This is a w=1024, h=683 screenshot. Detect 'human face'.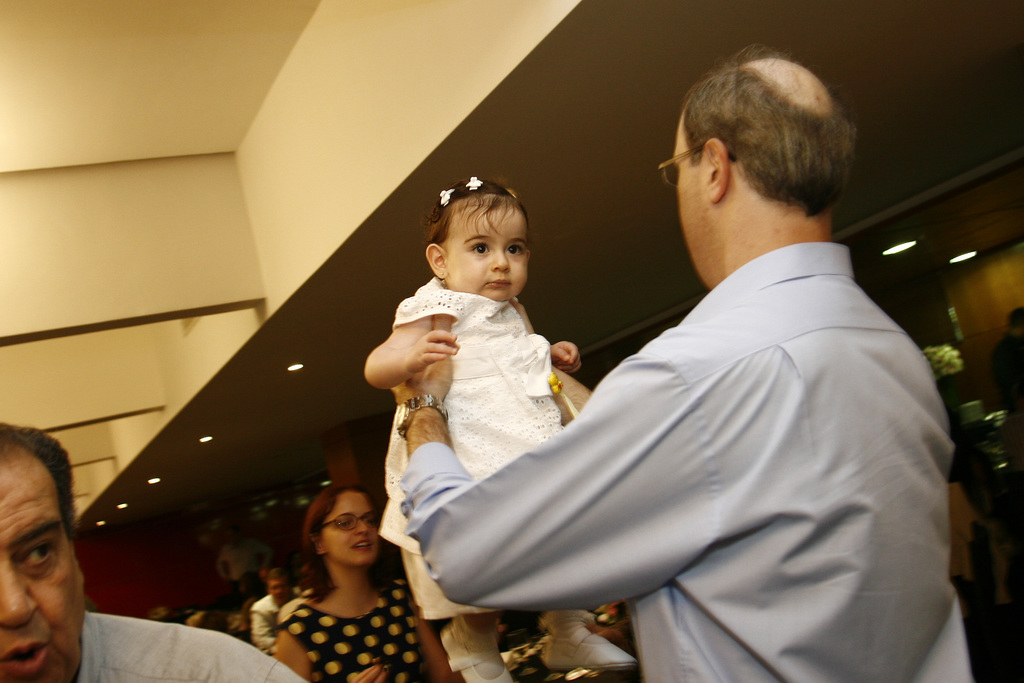
detection(269, 580, 289, 599).
